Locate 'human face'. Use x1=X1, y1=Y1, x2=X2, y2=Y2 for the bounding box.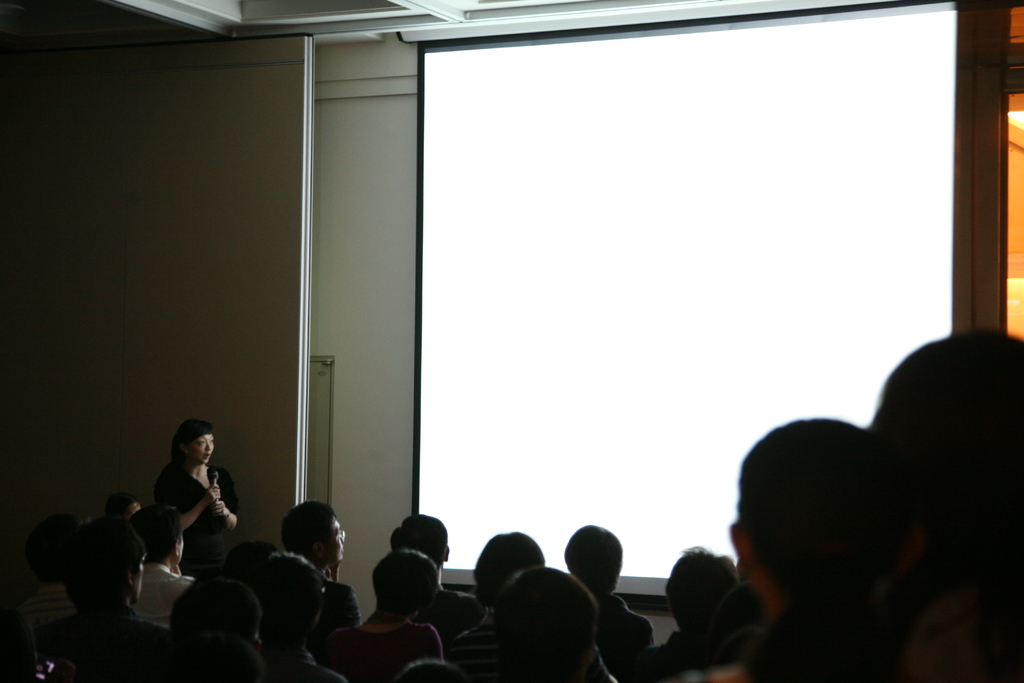
x1=188, y1=433, x2=214, y2=464.
